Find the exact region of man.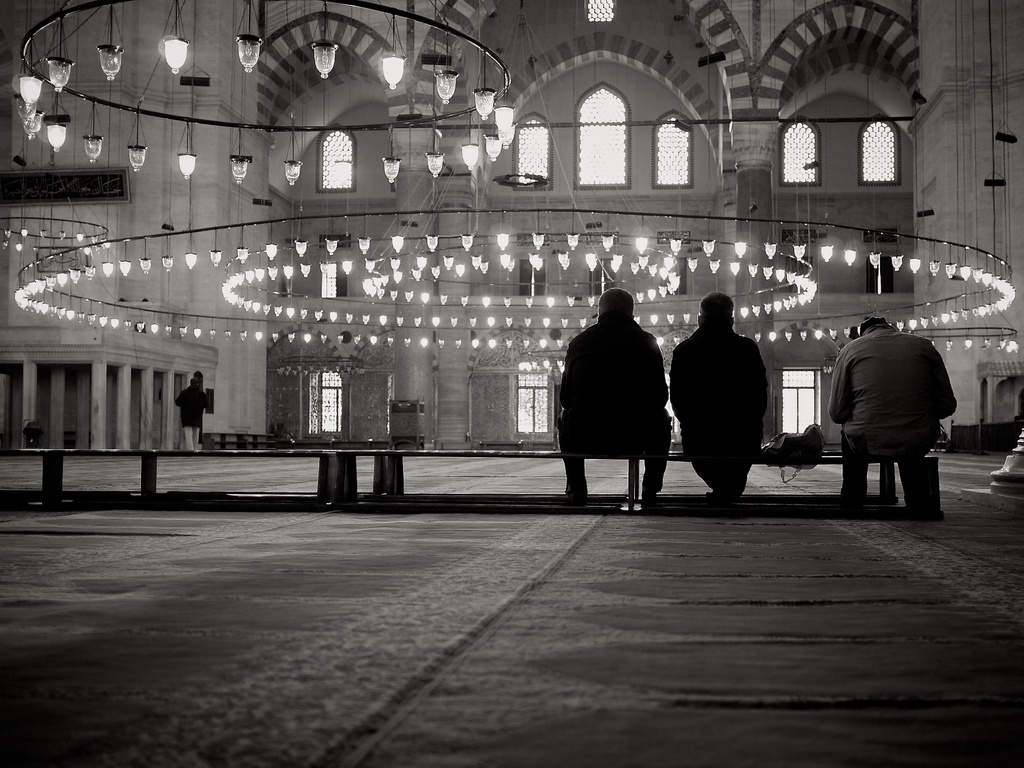
Exact region: <region>173, 373, 207, 458</region>.
